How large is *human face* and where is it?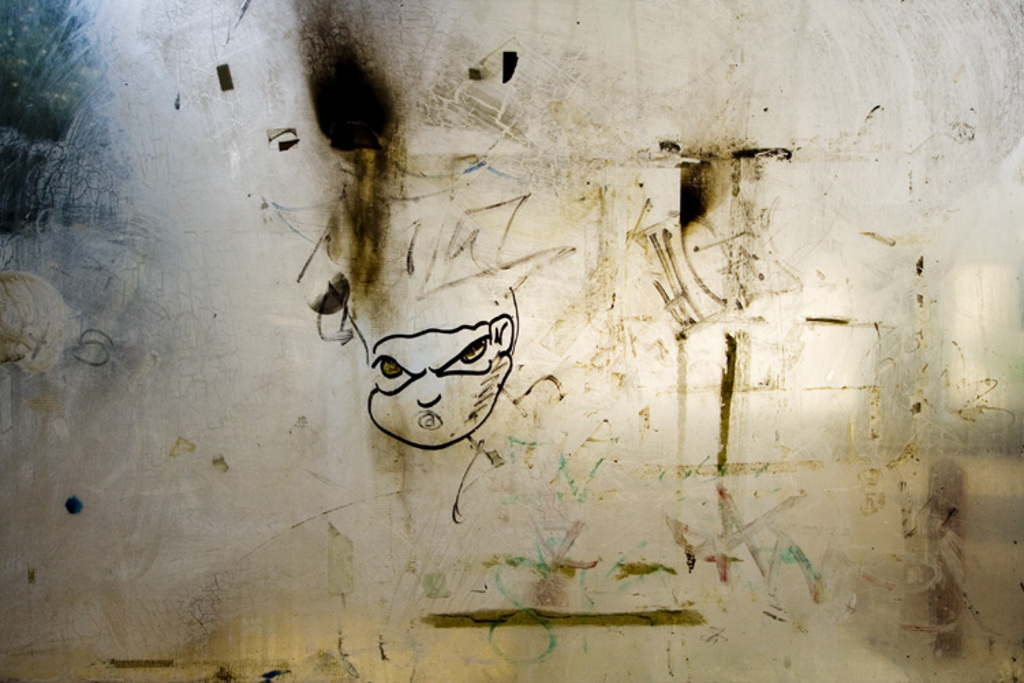
Bounding box: region(370, 328, 508, 452).
